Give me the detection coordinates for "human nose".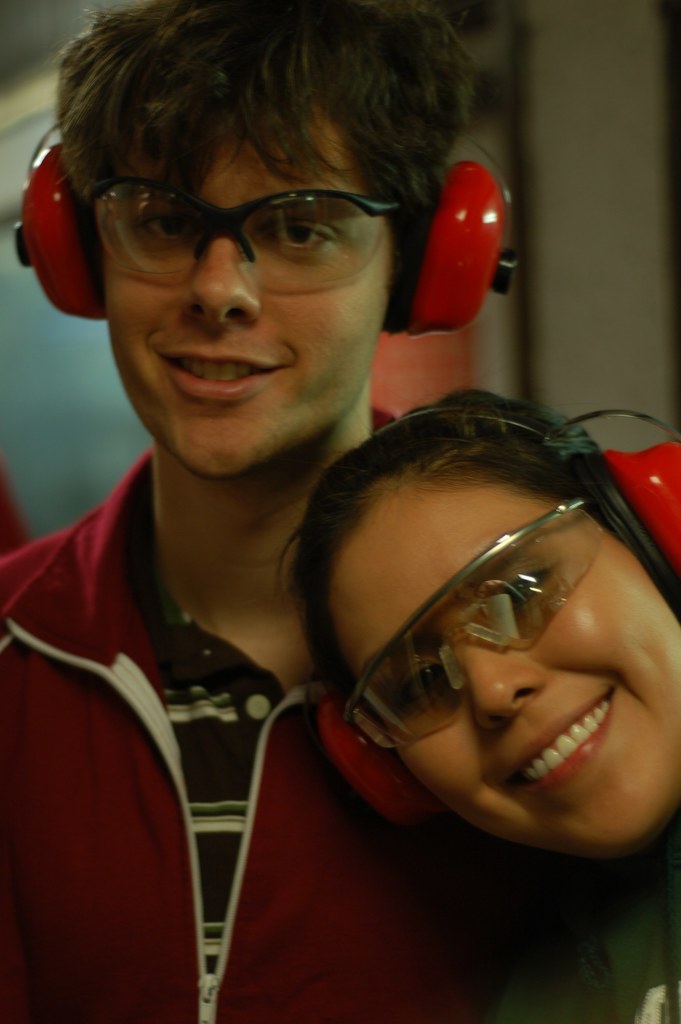
{"left": 459, "top": 644, "right": 546, "bottom": 737}.
